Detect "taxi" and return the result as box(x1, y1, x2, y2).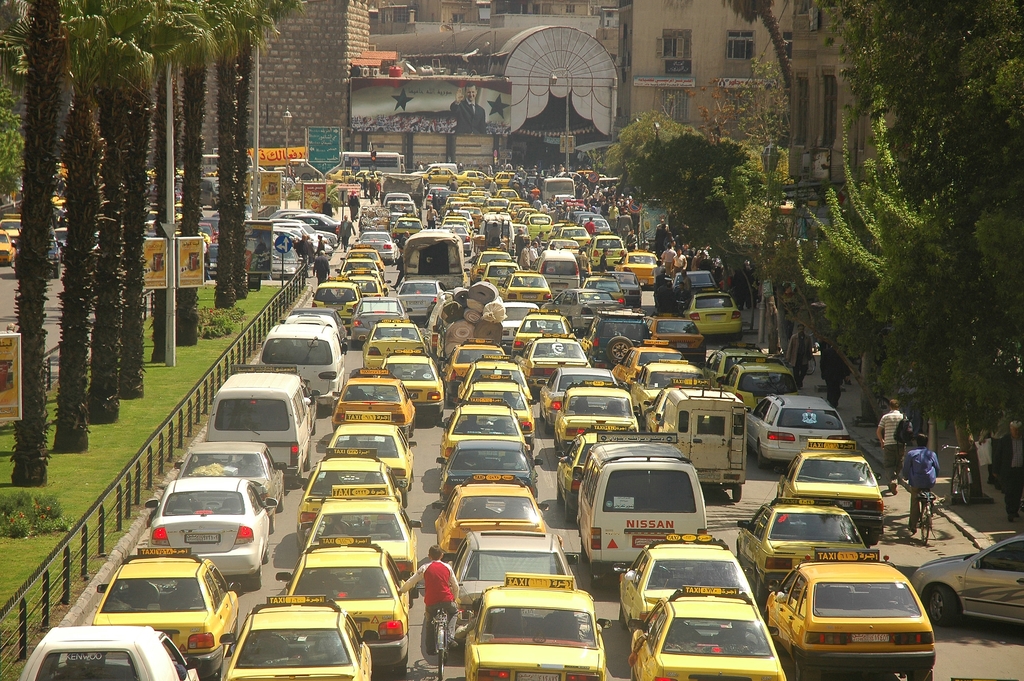
box(346, 242, 383, 272).
